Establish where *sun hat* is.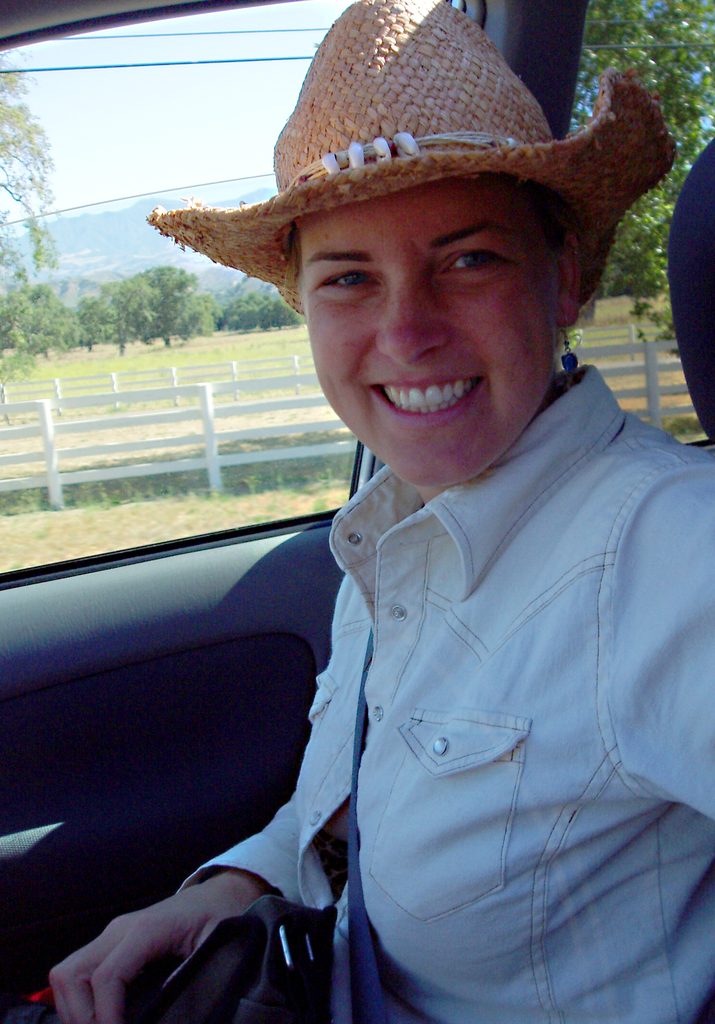
Established at box(141, 0, 685, 340).
